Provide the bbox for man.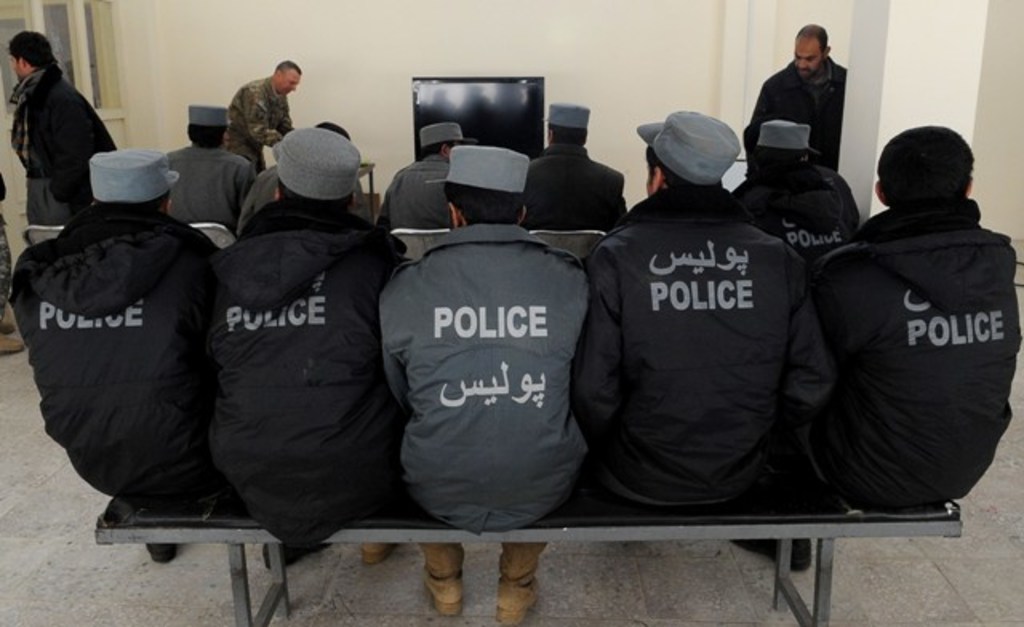
(x1=0, y1=158, x2=37, y2=358).
